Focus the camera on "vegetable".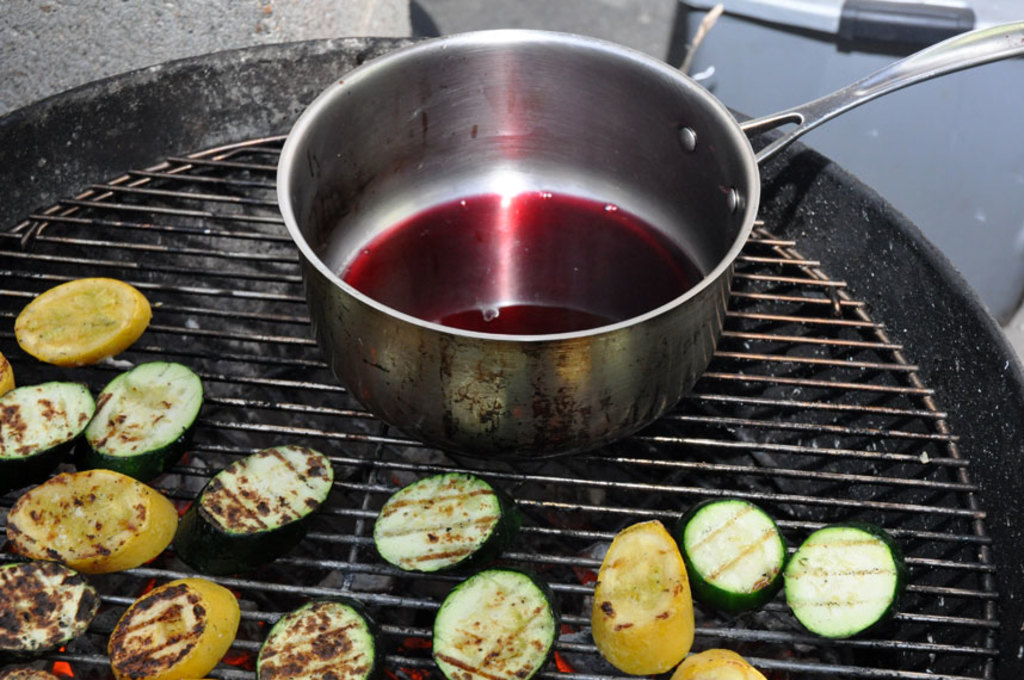
Focus region: Rect(674, 499, 786, 607).
